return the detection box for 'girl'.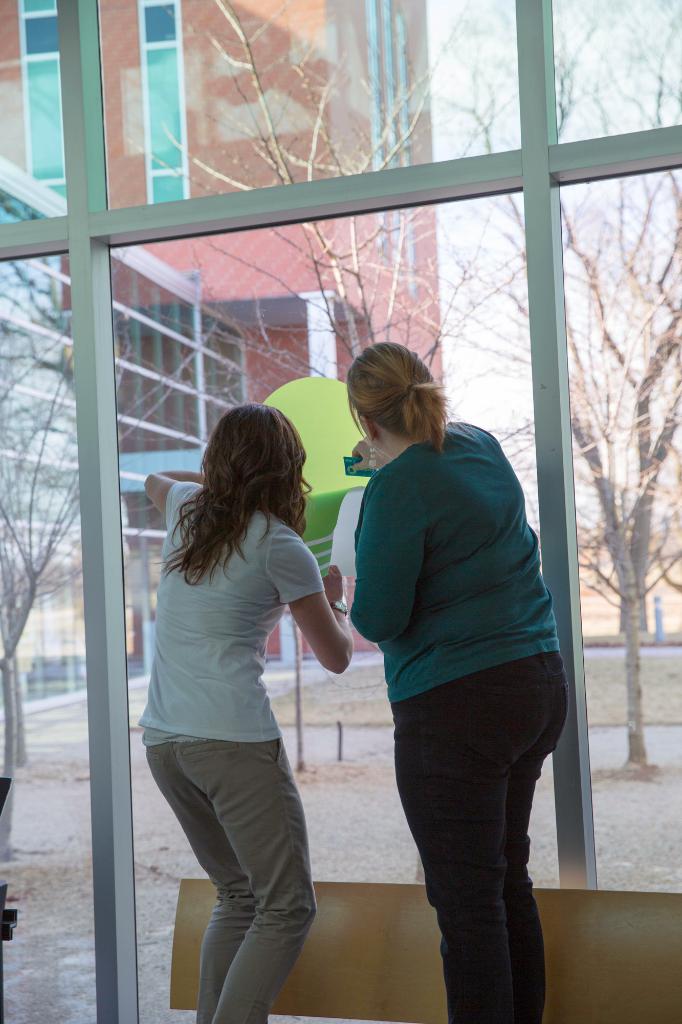
x1=353 y1=347 x2=567 y2=1023.
